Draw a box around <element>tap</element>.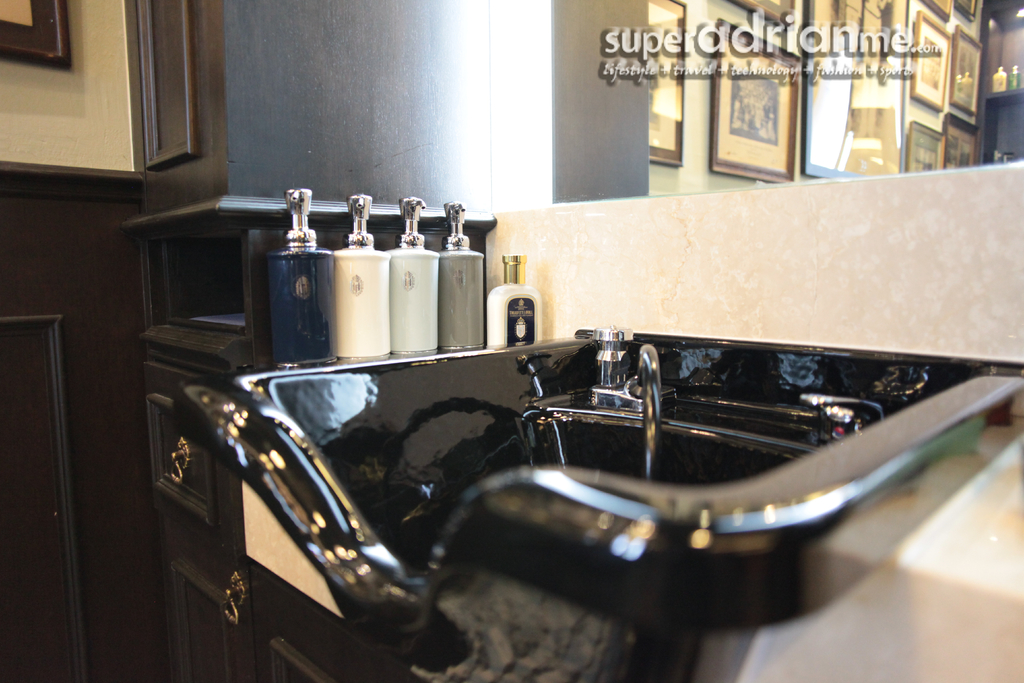
(left=806, top=391, right=885, bottom=422).
